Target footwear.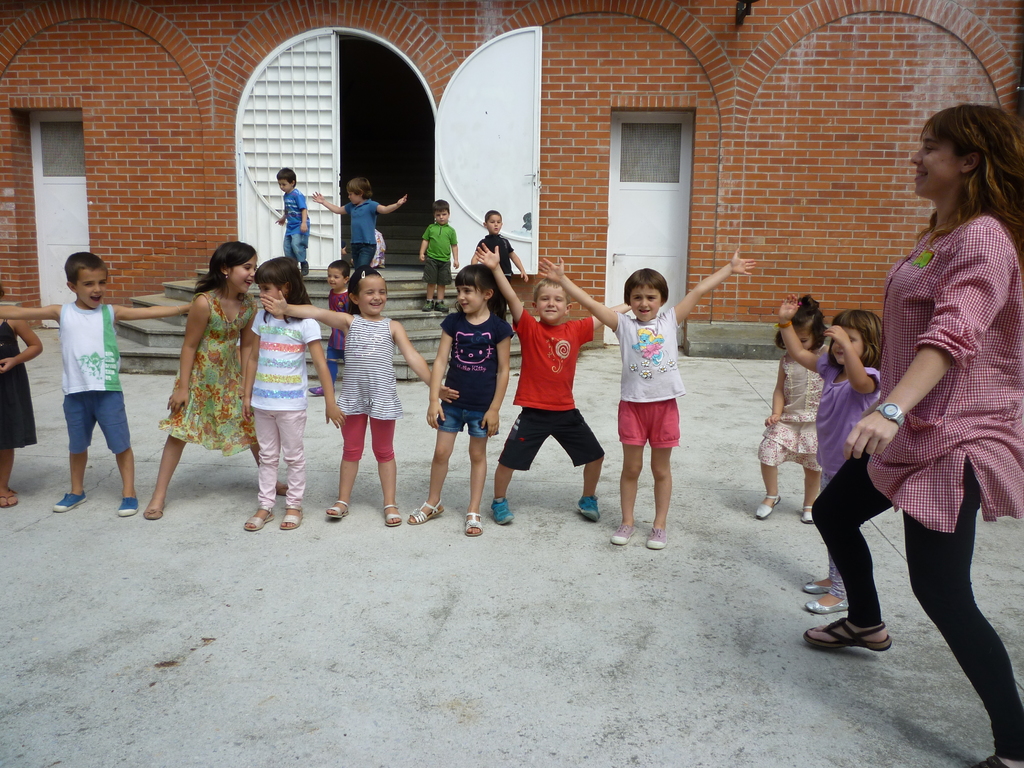
Target region: <box>0,490,15,507</box>.
